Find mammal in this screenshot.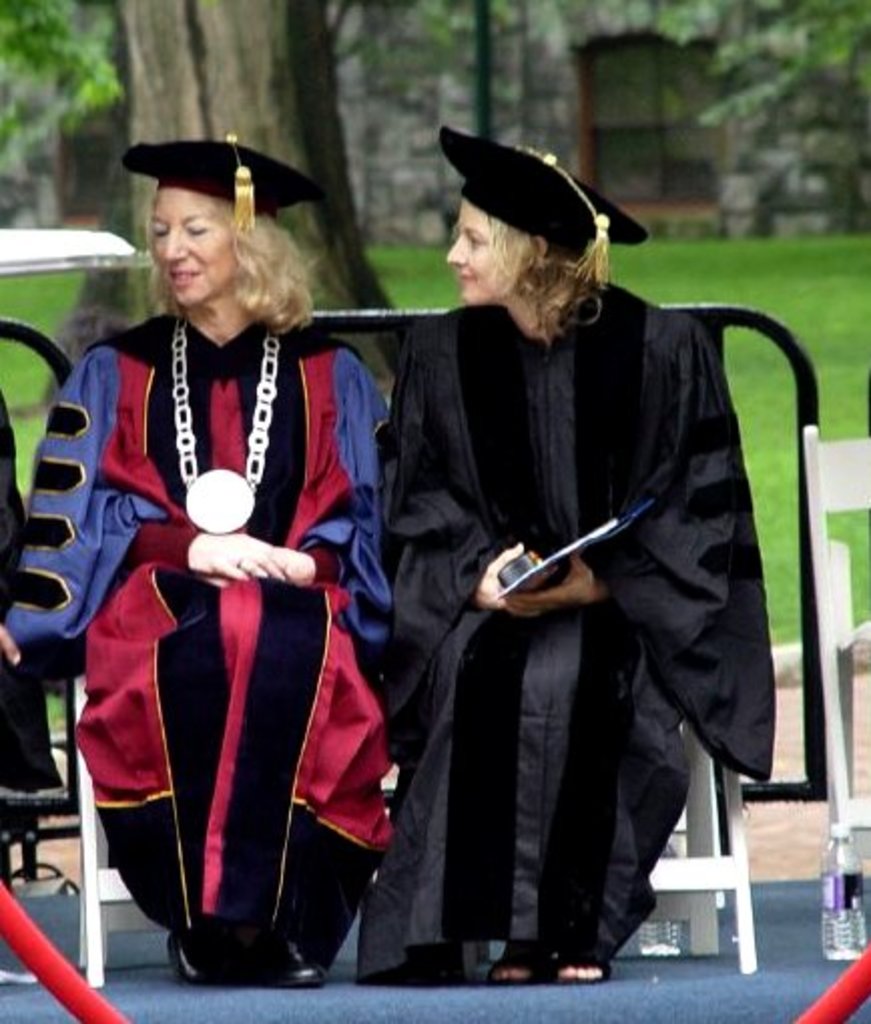
The bounding box for mammal is bbox(373, 131, 781, 990).
